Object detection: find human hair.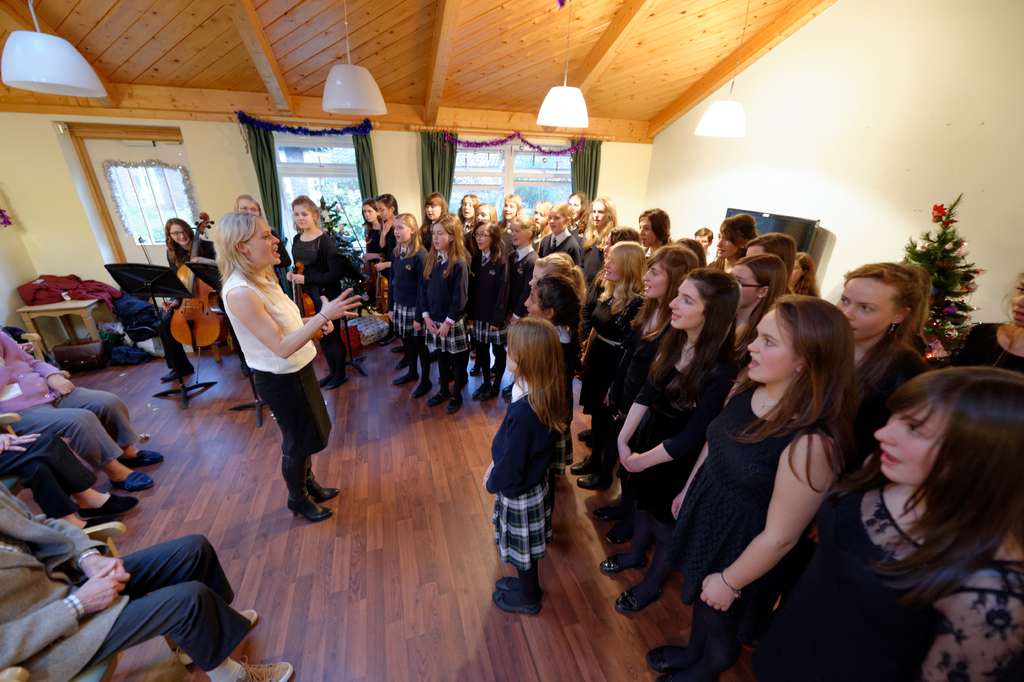
390/211/421/260.
